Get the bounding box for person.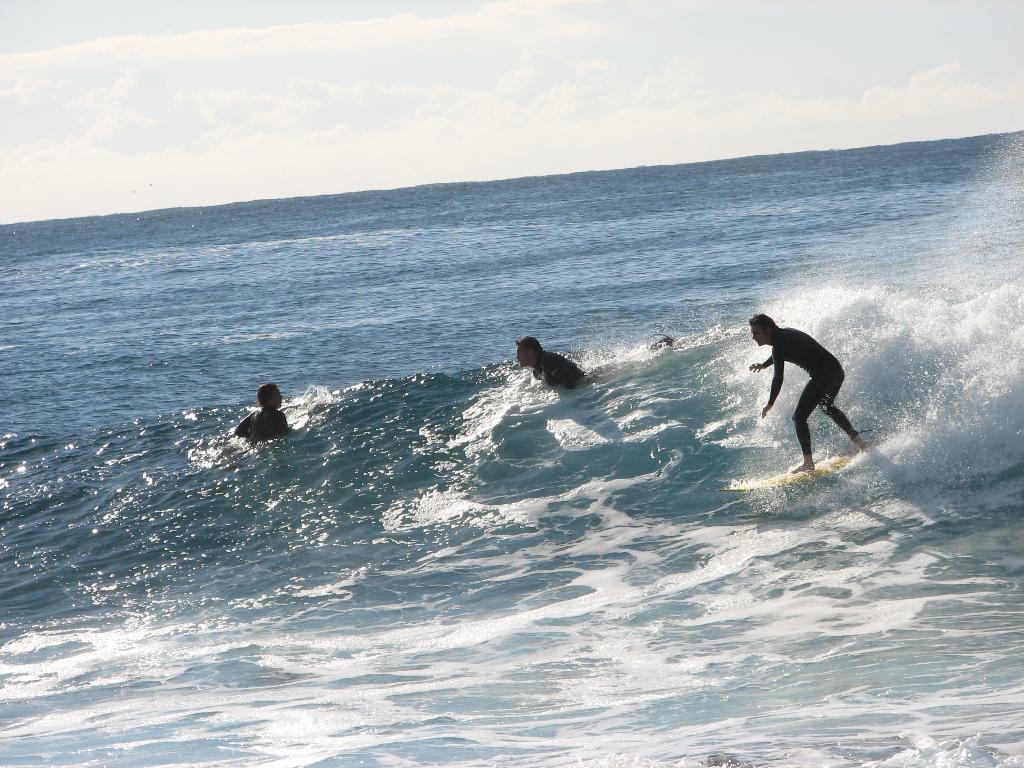
x1=751 y1=311 x2=863 y2=470.
